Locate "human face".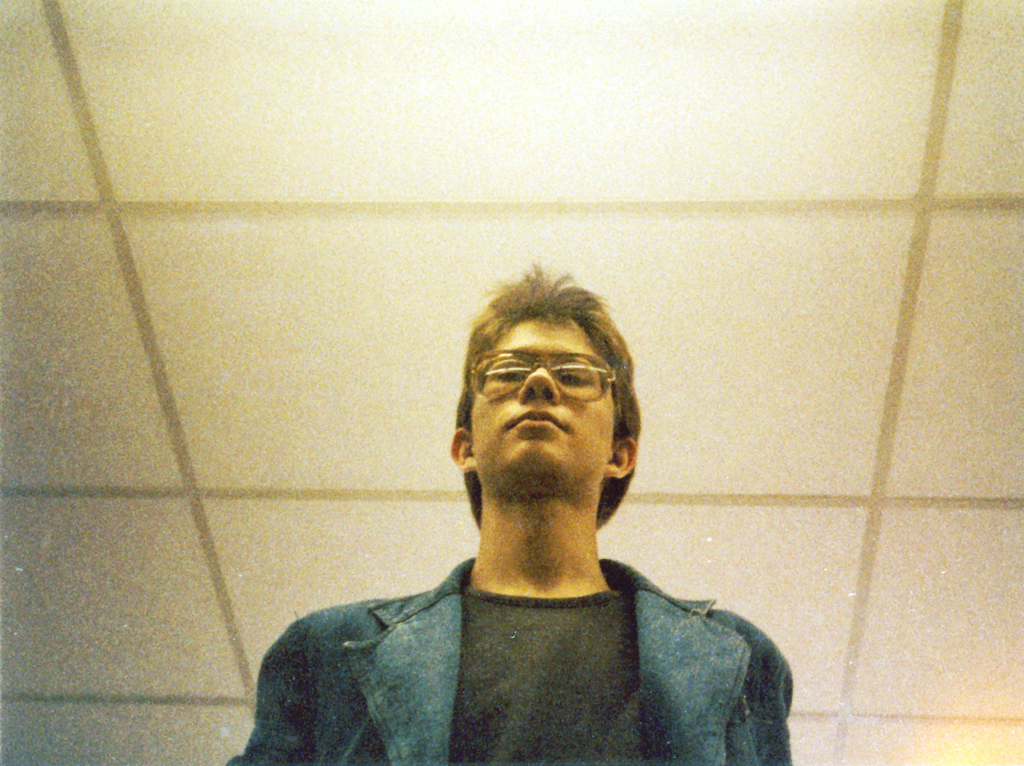
Bounding box: locate(463, 310, 622, 483).
